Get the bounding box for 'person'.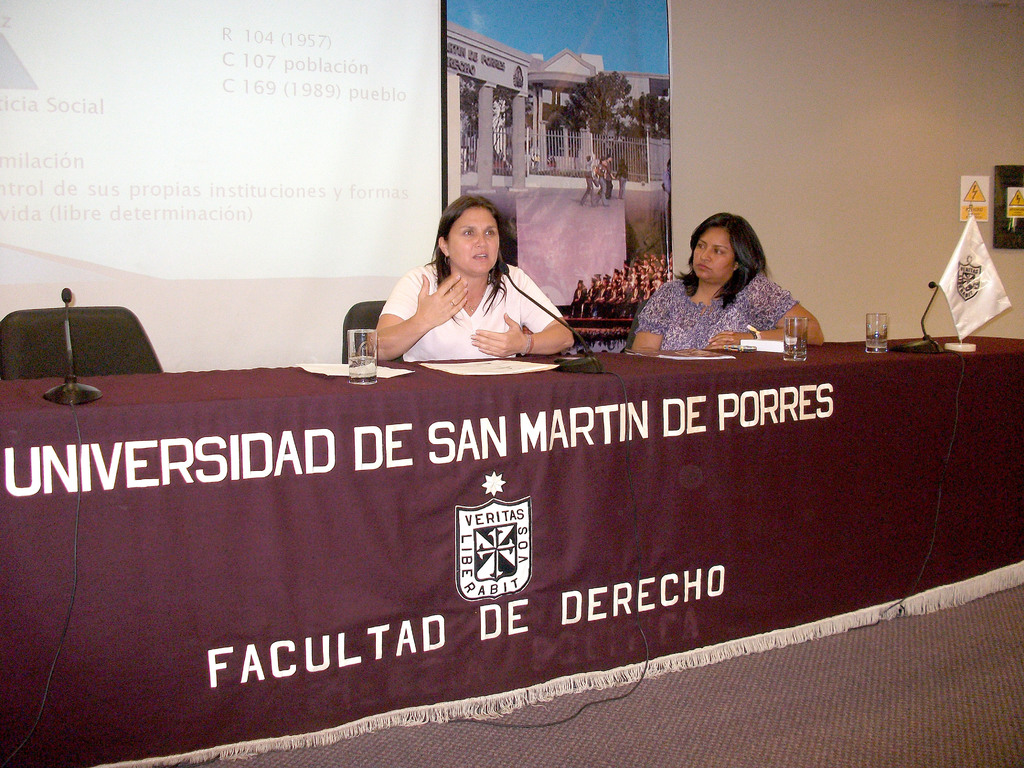
596:154:606:207.
